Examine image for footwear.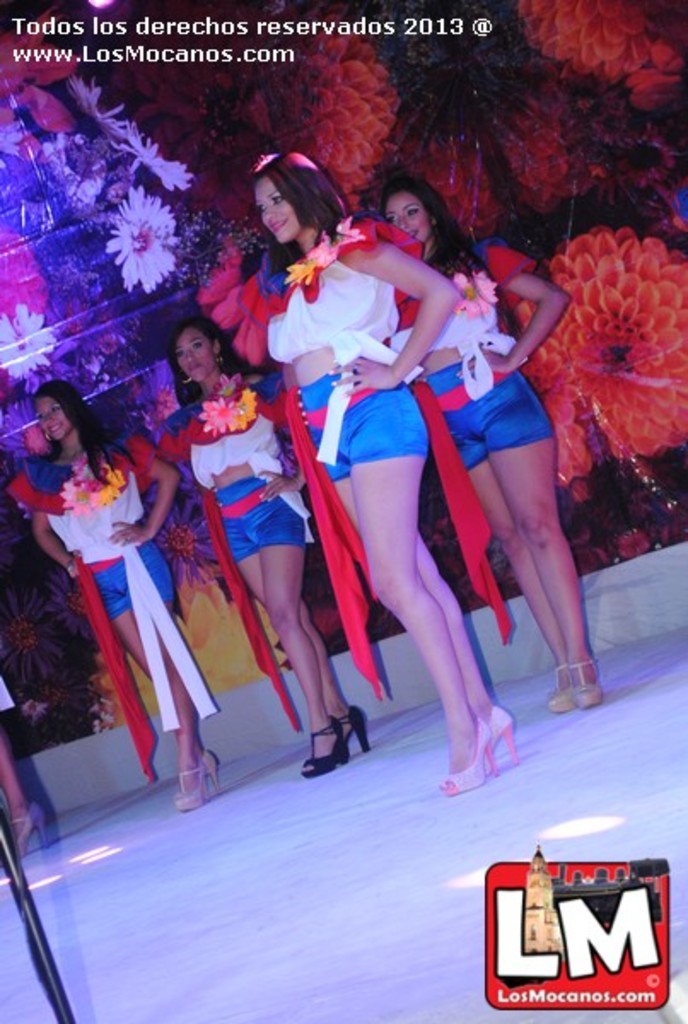
Examination result: locate(577, 654, 609, 710).
